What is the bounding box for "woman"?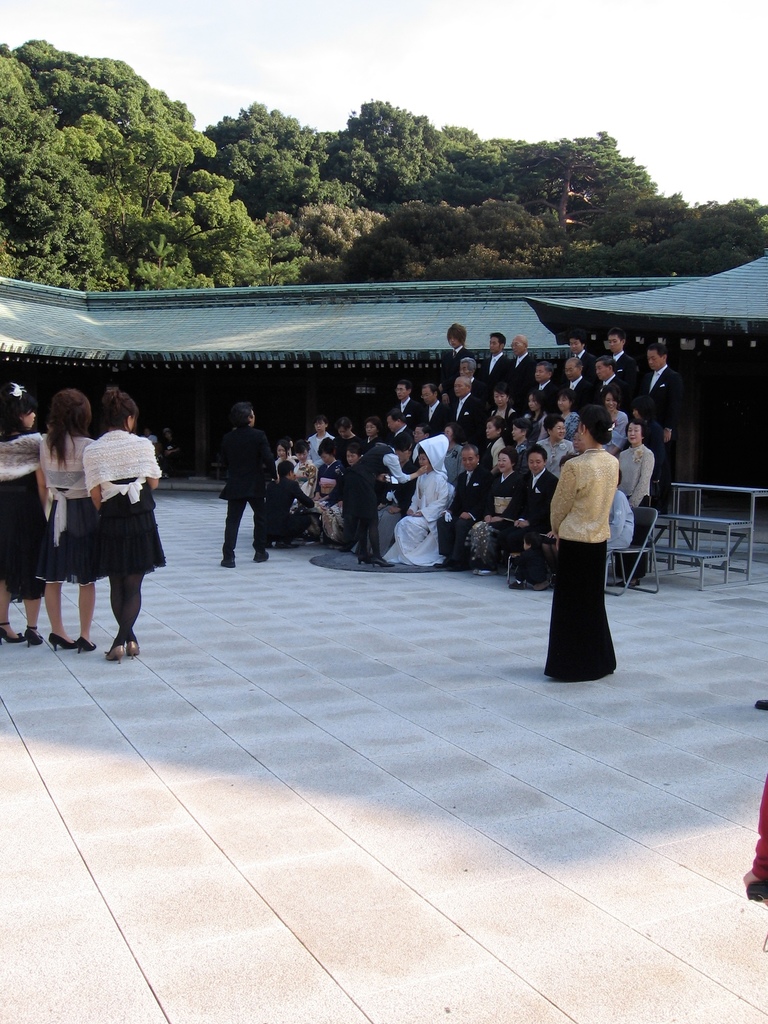
left=270, top=436, right=301, bottom=474.
